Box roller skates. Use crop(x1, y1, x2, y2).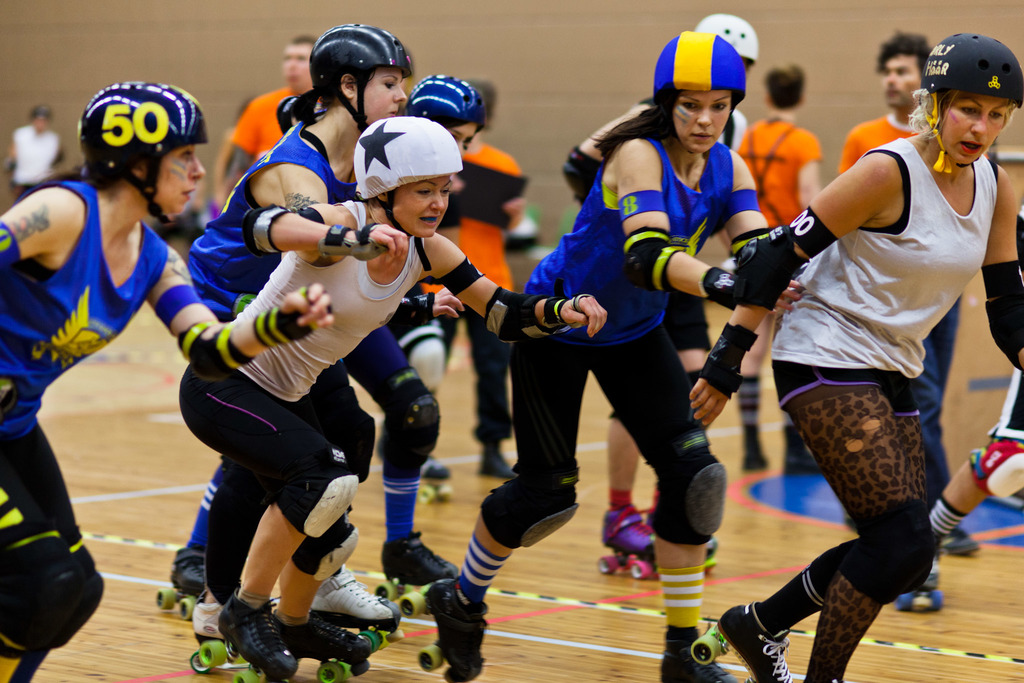
crop(371, 525, 460, 602).
